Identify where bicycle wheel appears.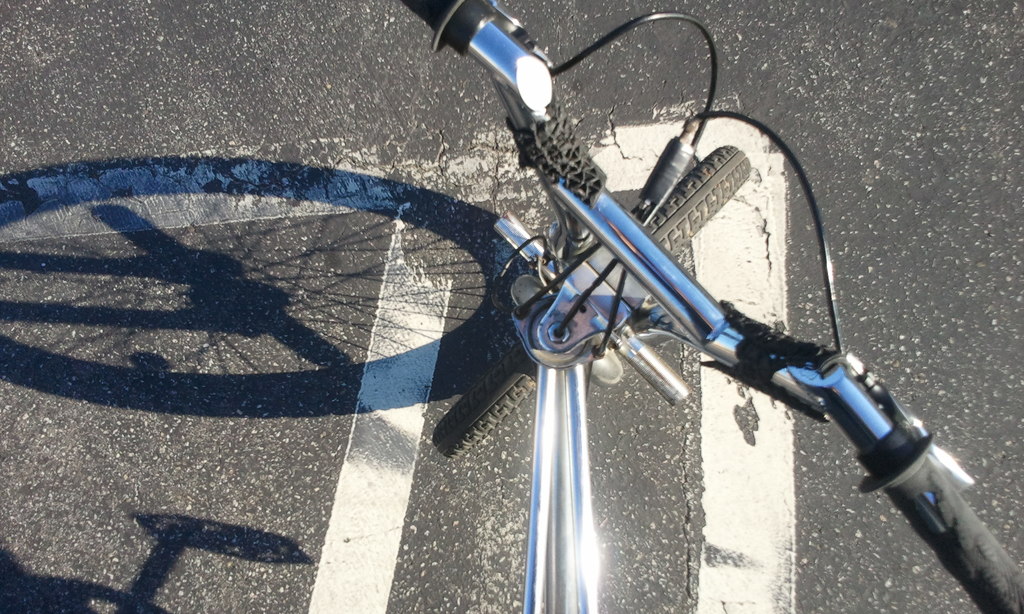
Appears at [435, 145, 753, 464].
